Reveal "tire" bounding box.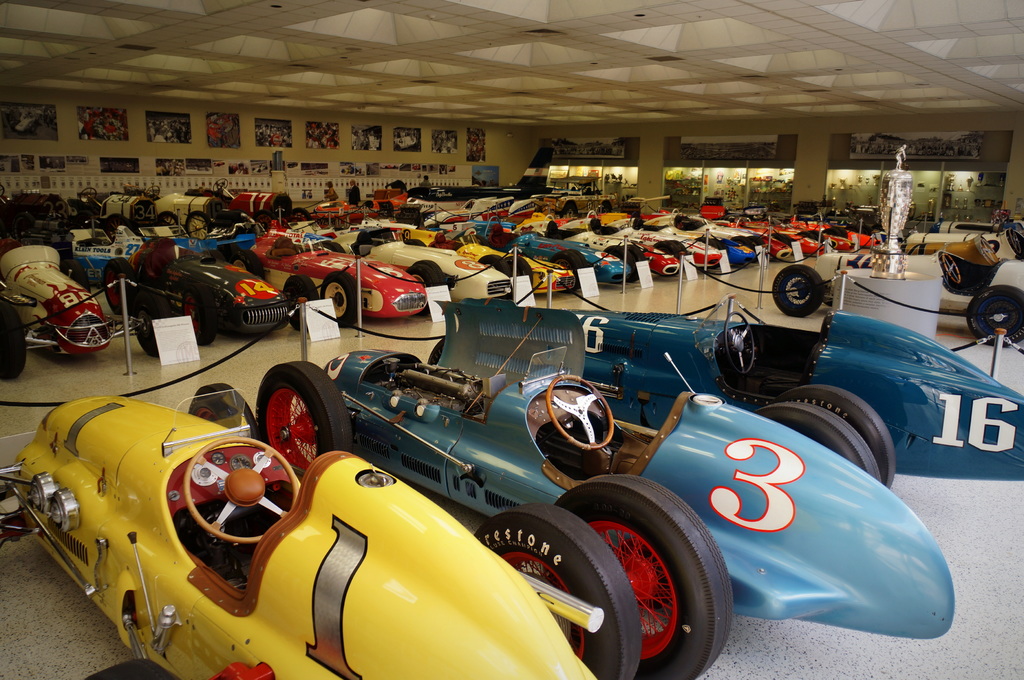
Revealed: bbox=[696, 236, 712, 267].
